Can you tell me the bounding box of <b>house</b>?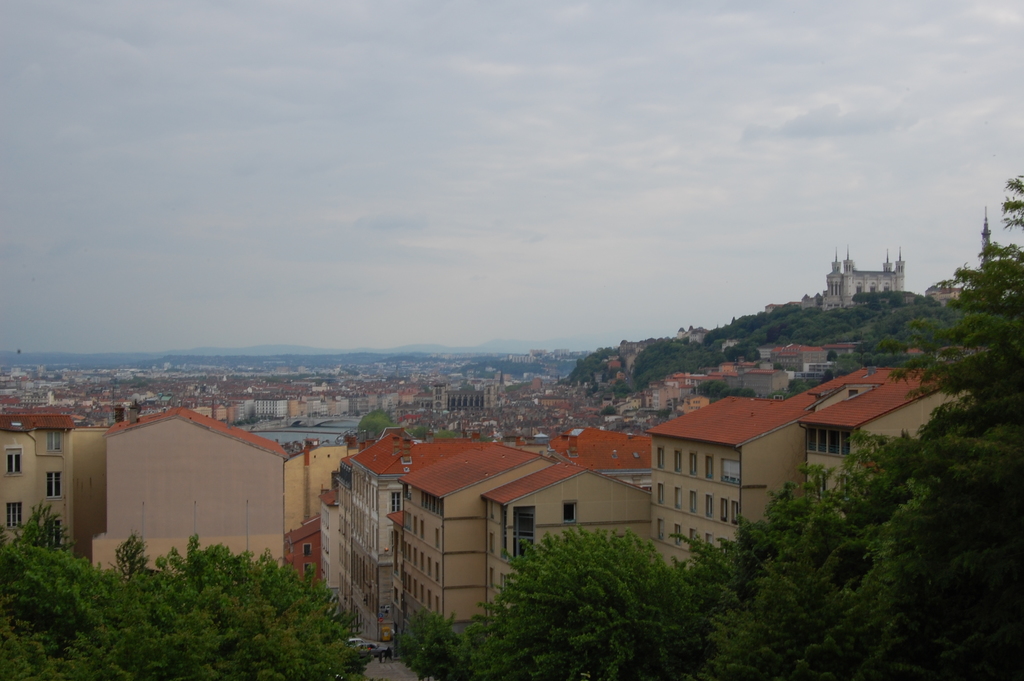
0 403 107 568.
